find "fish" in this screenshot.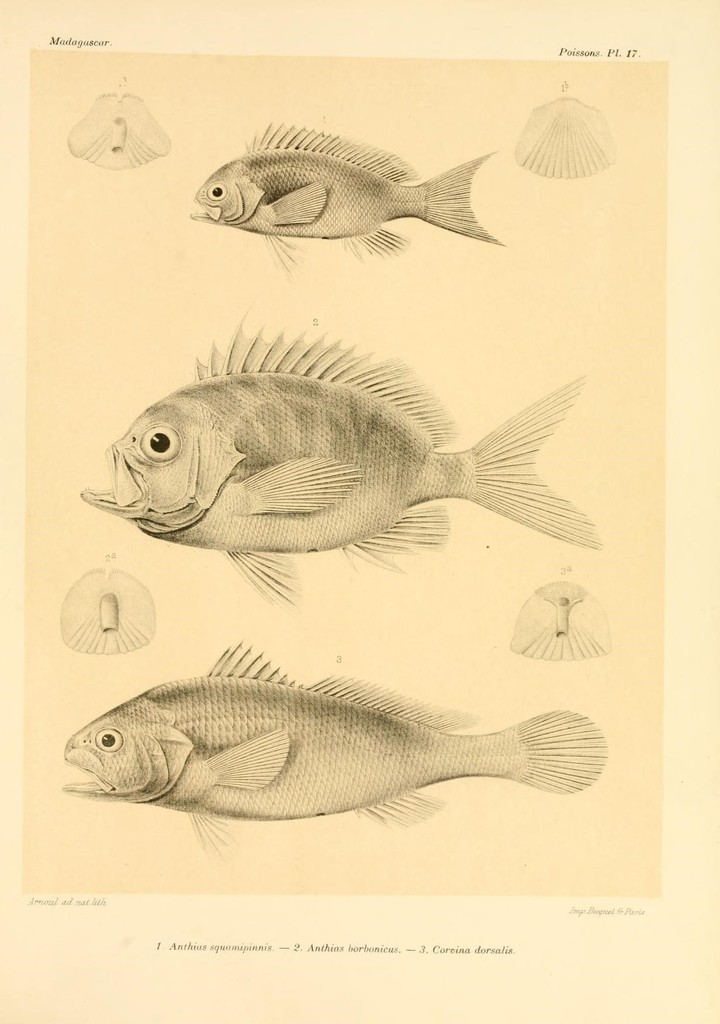
The bounding box for "fish" is box(190, 120, 508, 280).
